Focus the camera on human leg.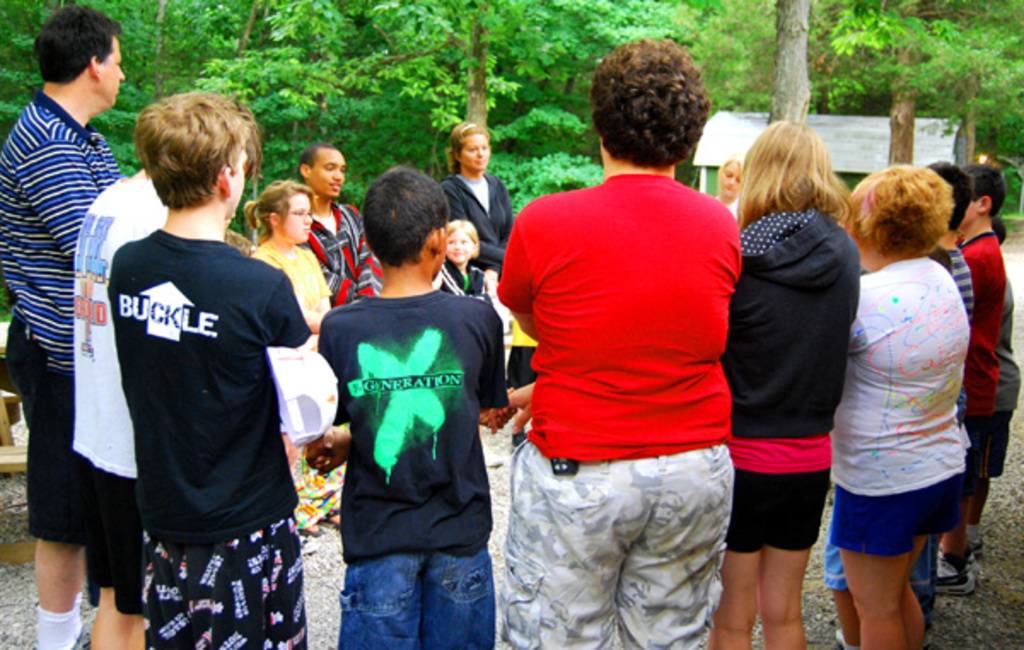
Focus region: [87,589,142,647].
